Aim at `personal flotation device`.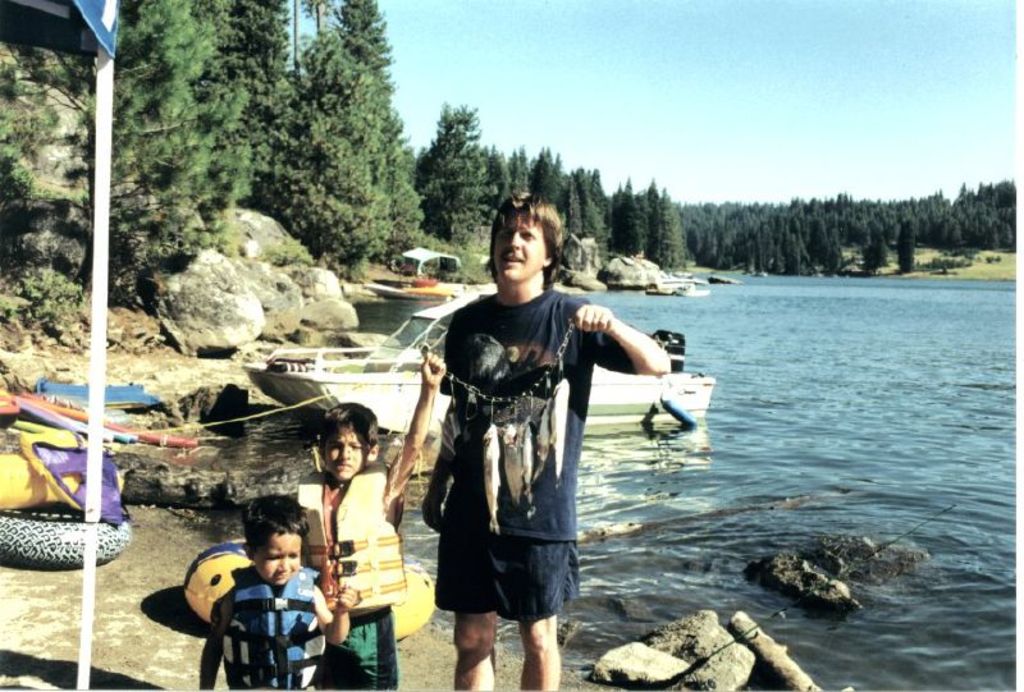
Aimed at (297, 464, 407, 618).
